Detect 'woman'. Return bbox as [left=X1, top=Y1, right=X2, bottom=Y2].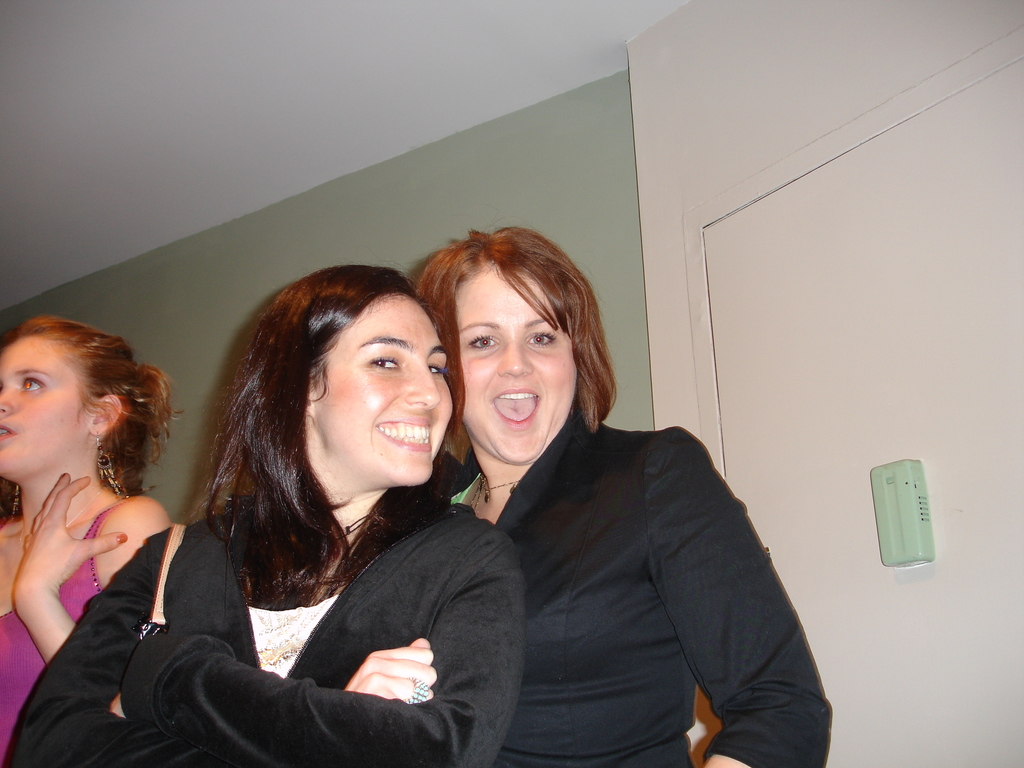
[left=418, top=230, right=832, bottom=767].
